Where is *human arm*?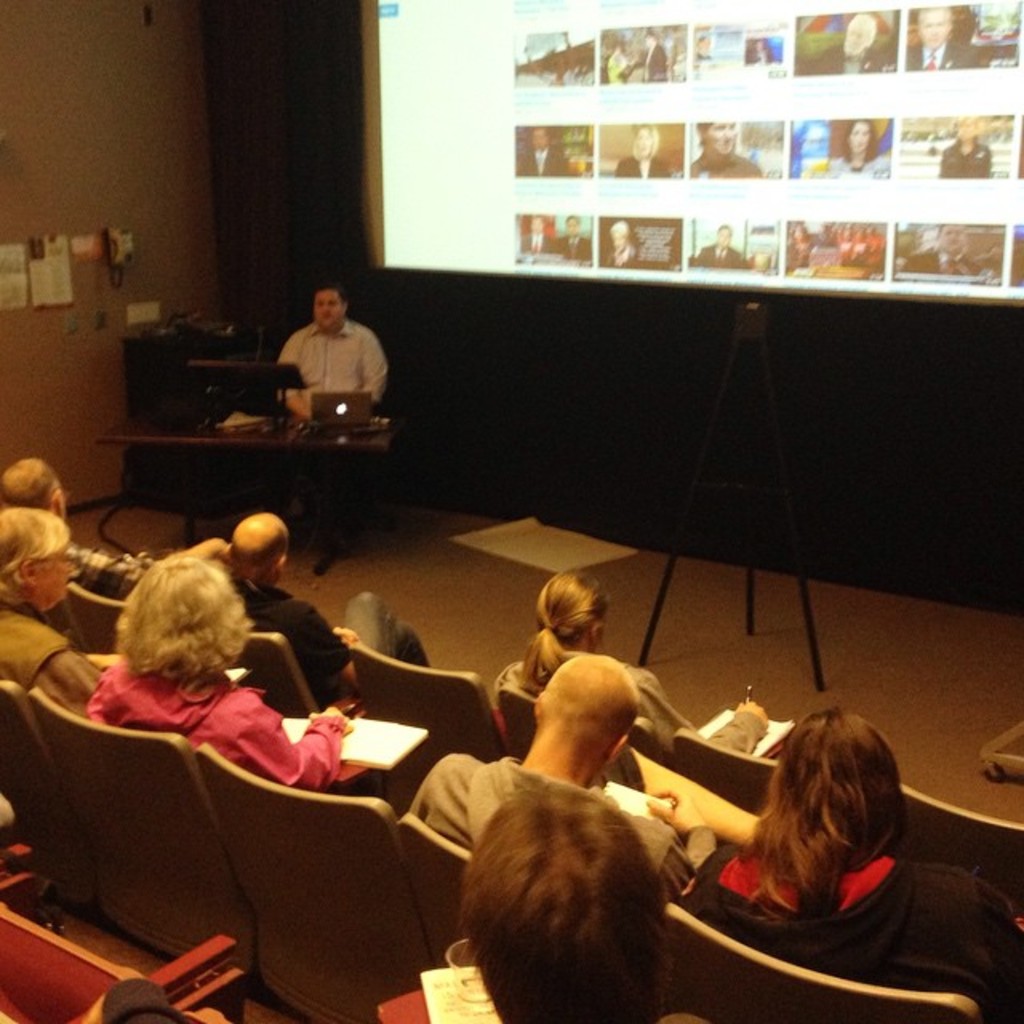
crop(40, 653, 99, 718).
